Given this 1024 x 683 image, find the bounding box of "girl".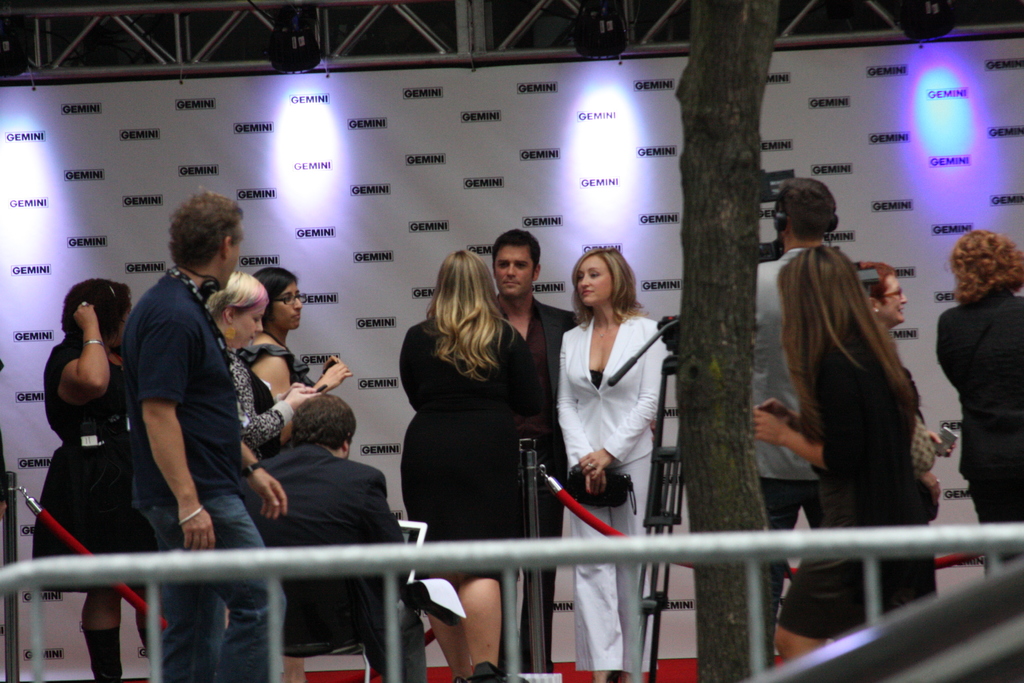
754 247 939 667.
